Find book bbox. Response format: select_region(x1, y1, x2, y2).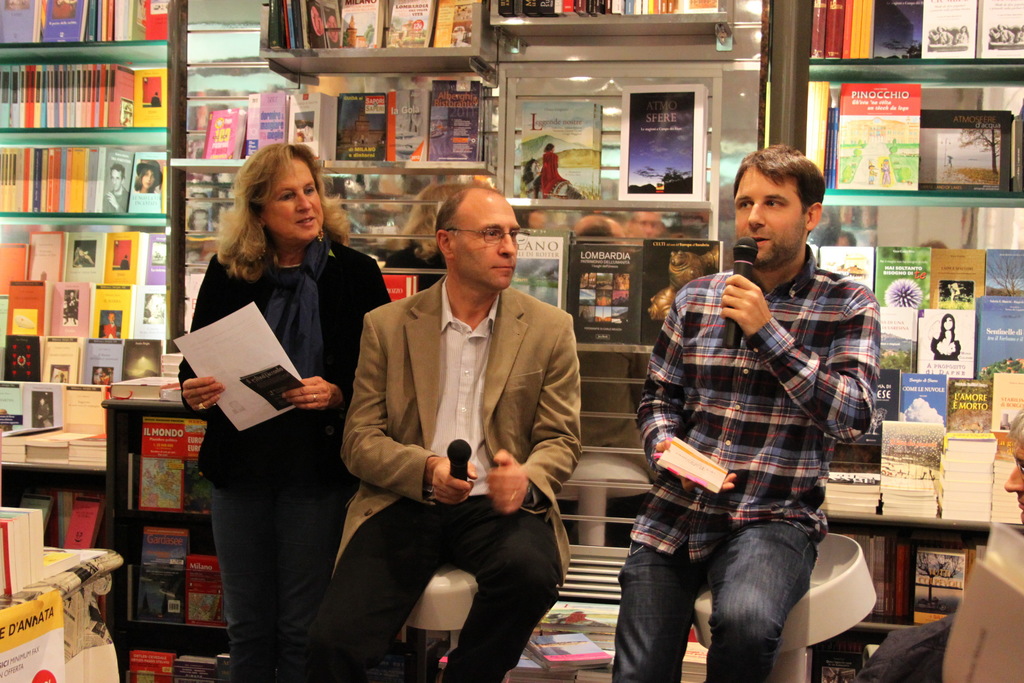
select_region(246, 94, 279, 160).
